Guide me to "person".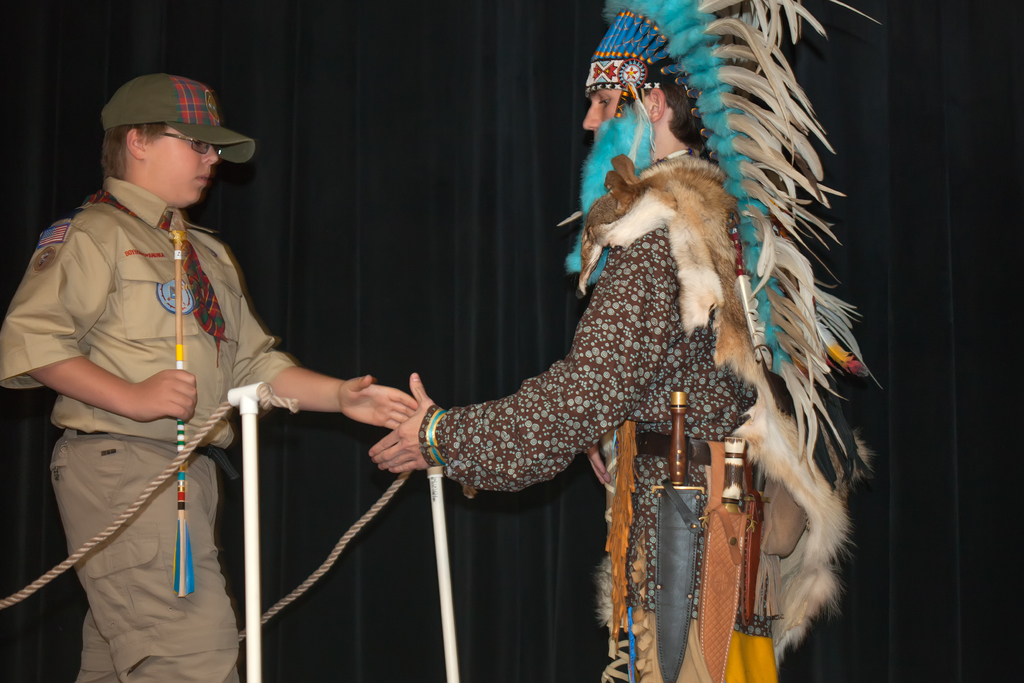
Guidance: [365,0,779,682].
